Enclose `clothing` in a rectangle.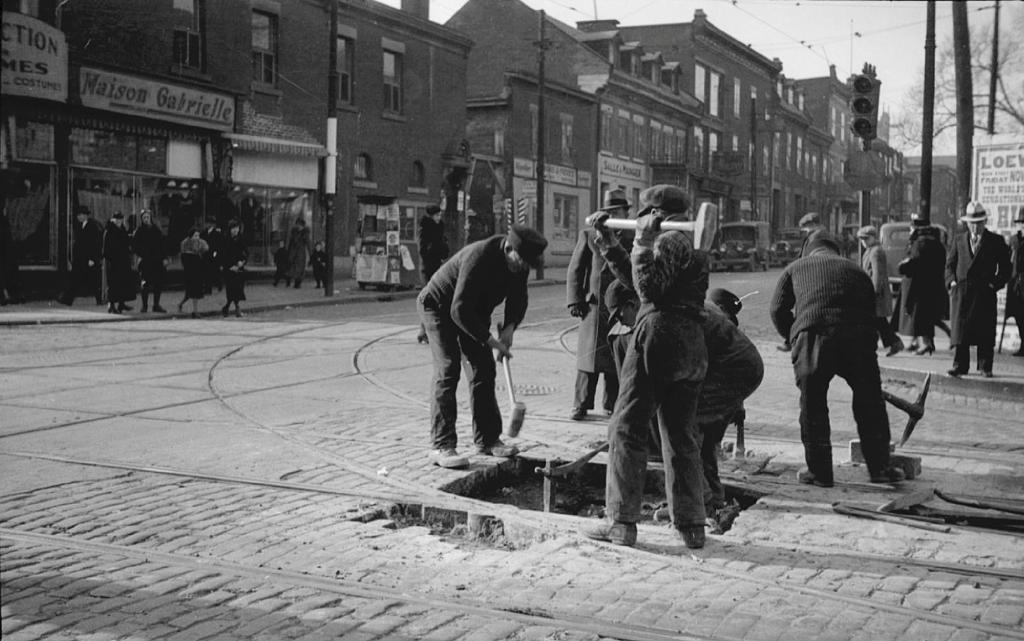
(left=563, top=228, right=635, bottom=419).
